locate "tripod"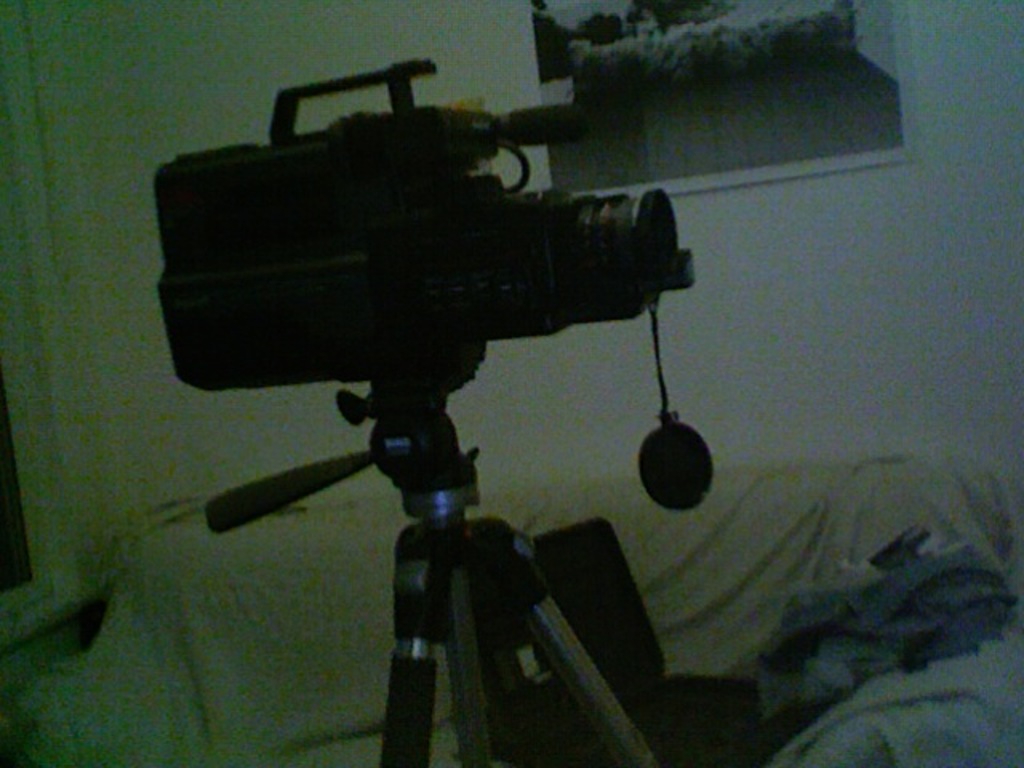
<box>198,378,661,766</box>
